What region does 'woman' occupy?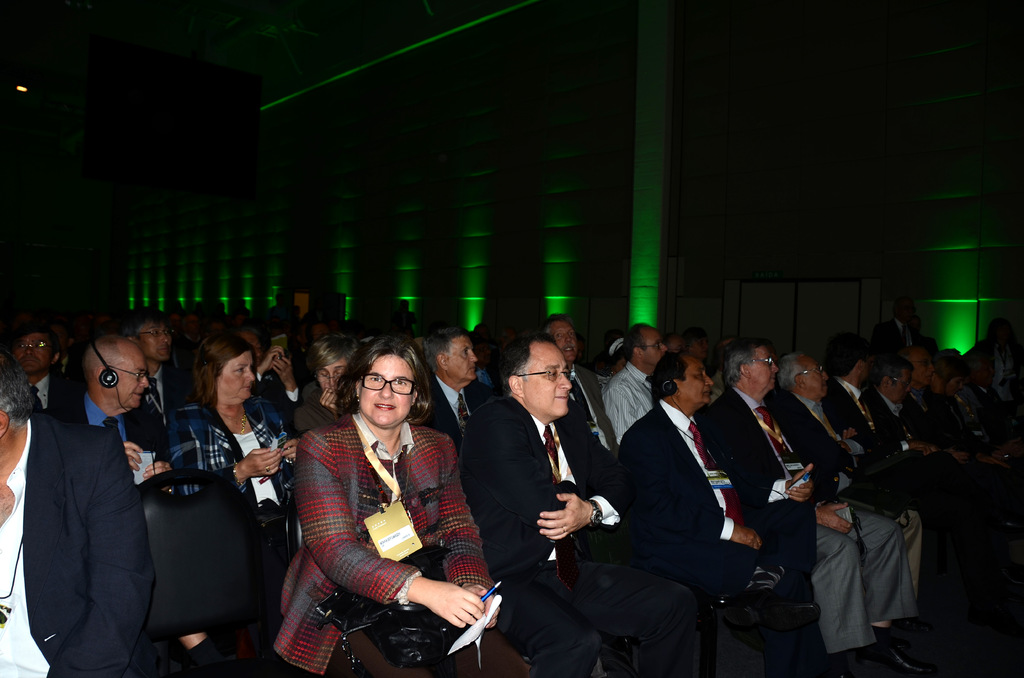
<box>164,337,296,512</box>.
